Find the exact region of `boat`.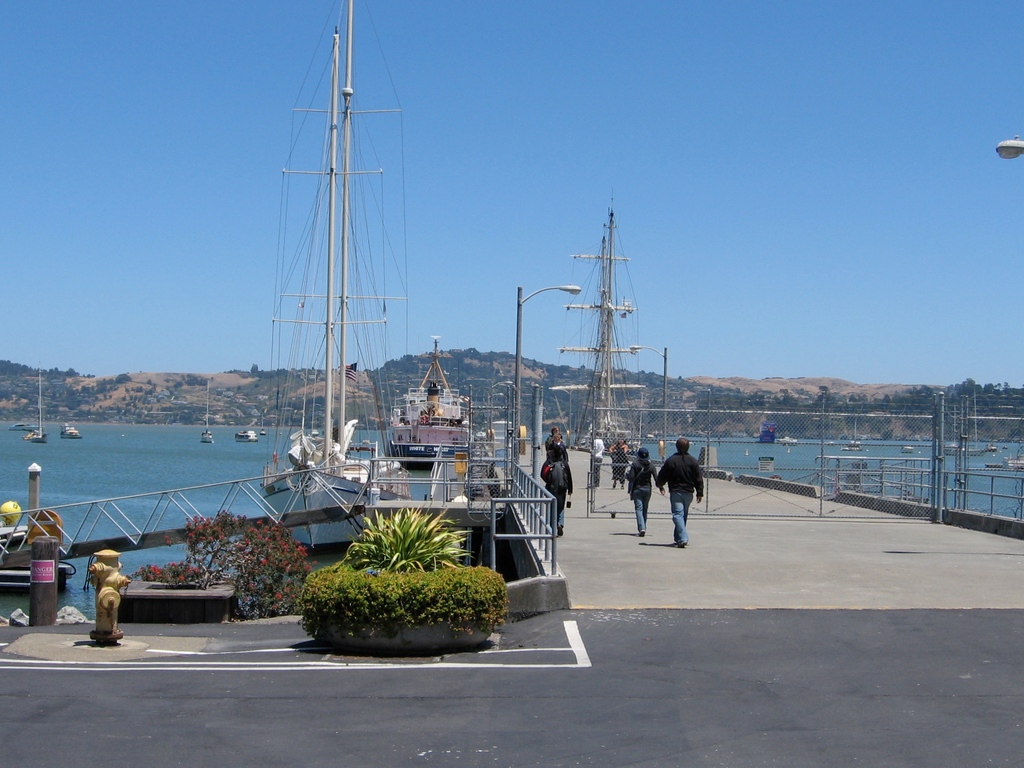
Exact region: locate(60, 420, 82, 440).
